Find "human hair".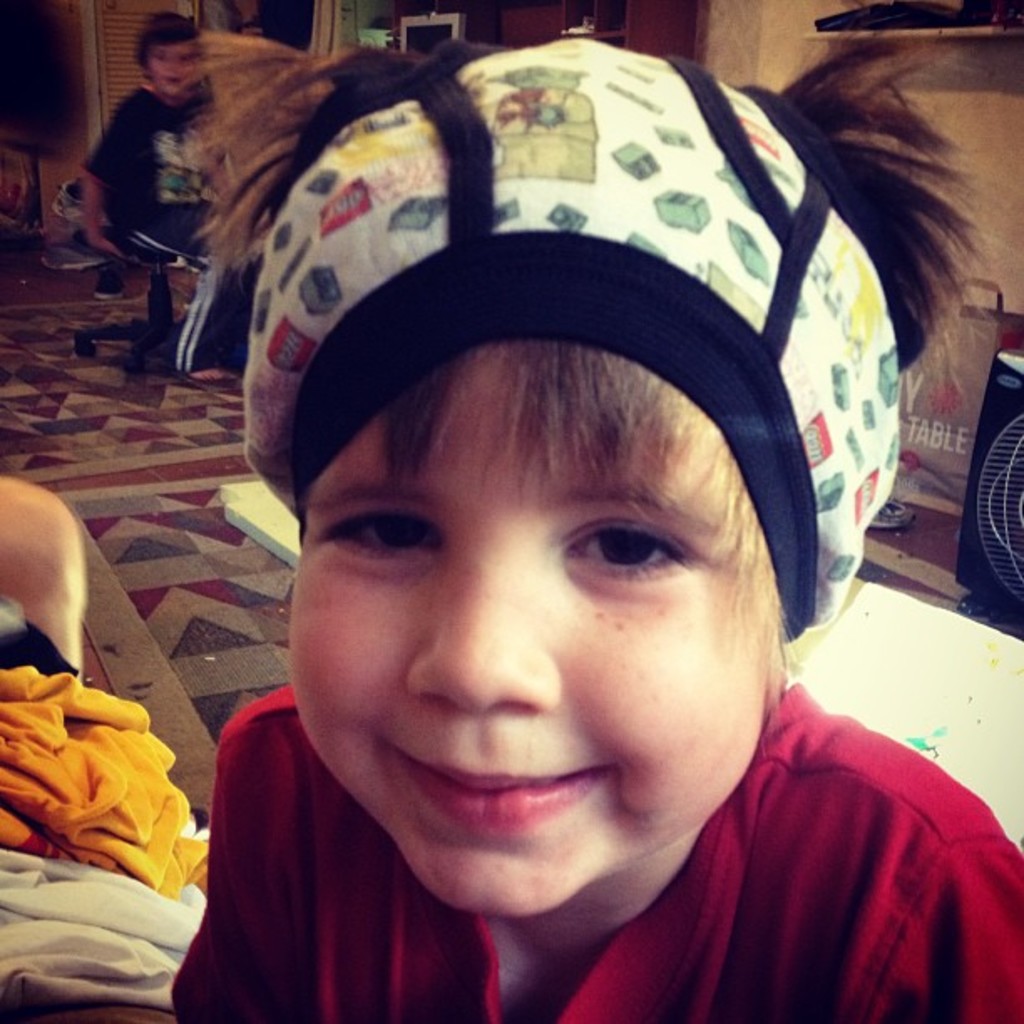
detection(206, 12, 932, 723).
